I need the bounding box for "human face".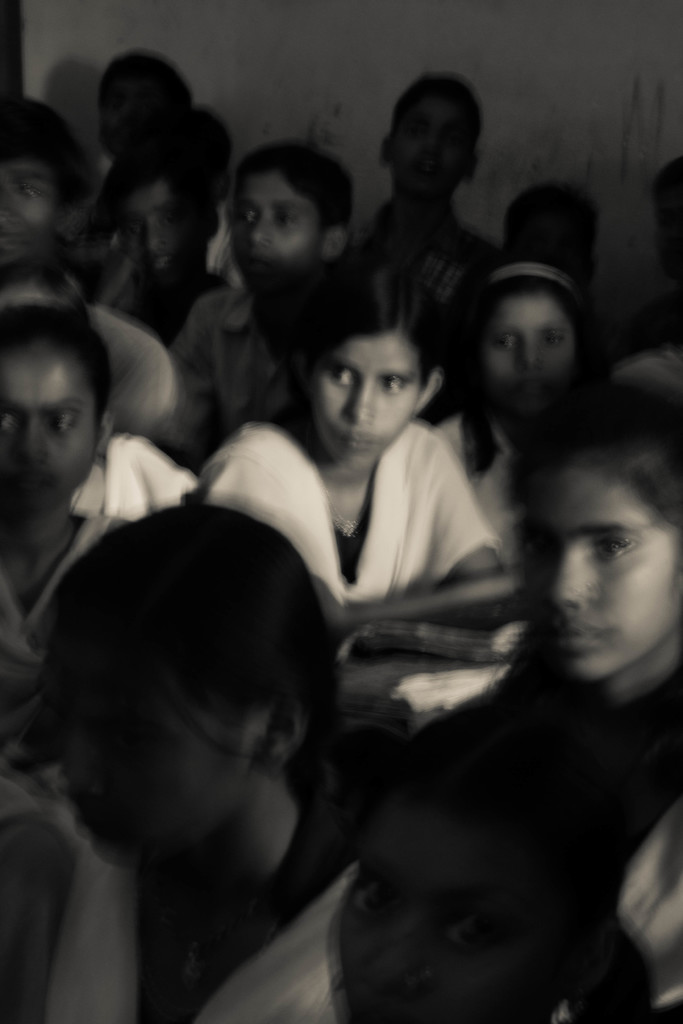
Here it is: BBox(385, 87, 474, 204).
